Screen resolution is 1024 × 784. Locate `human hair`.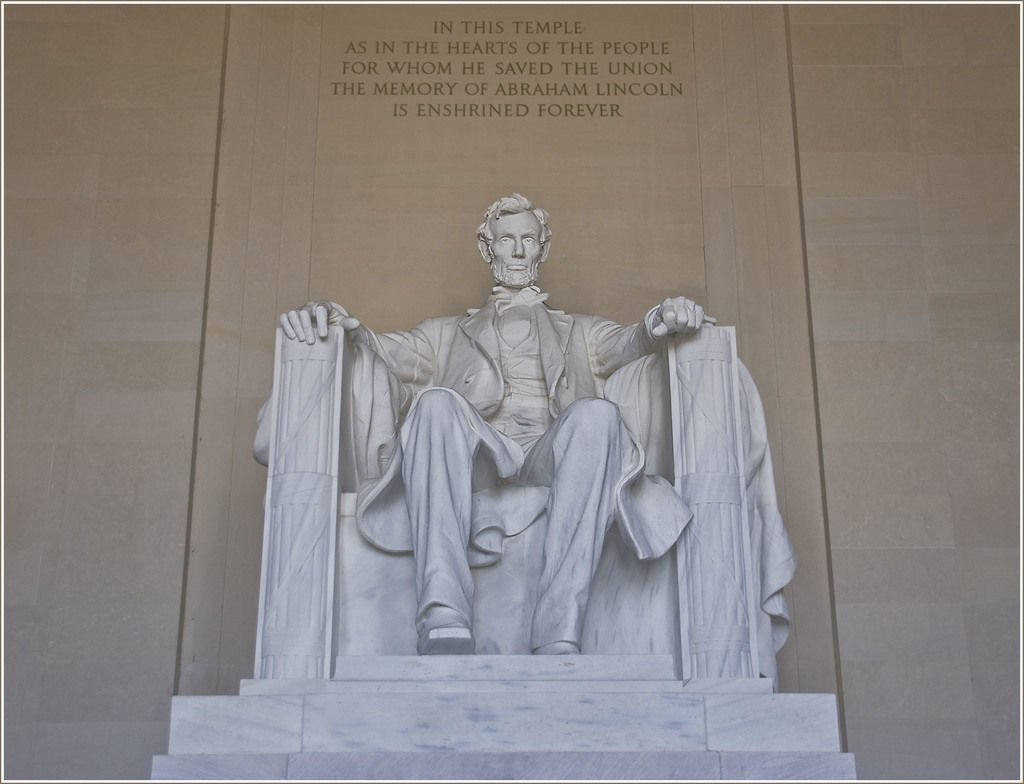
bbox=(471, 184, 556, 268).
